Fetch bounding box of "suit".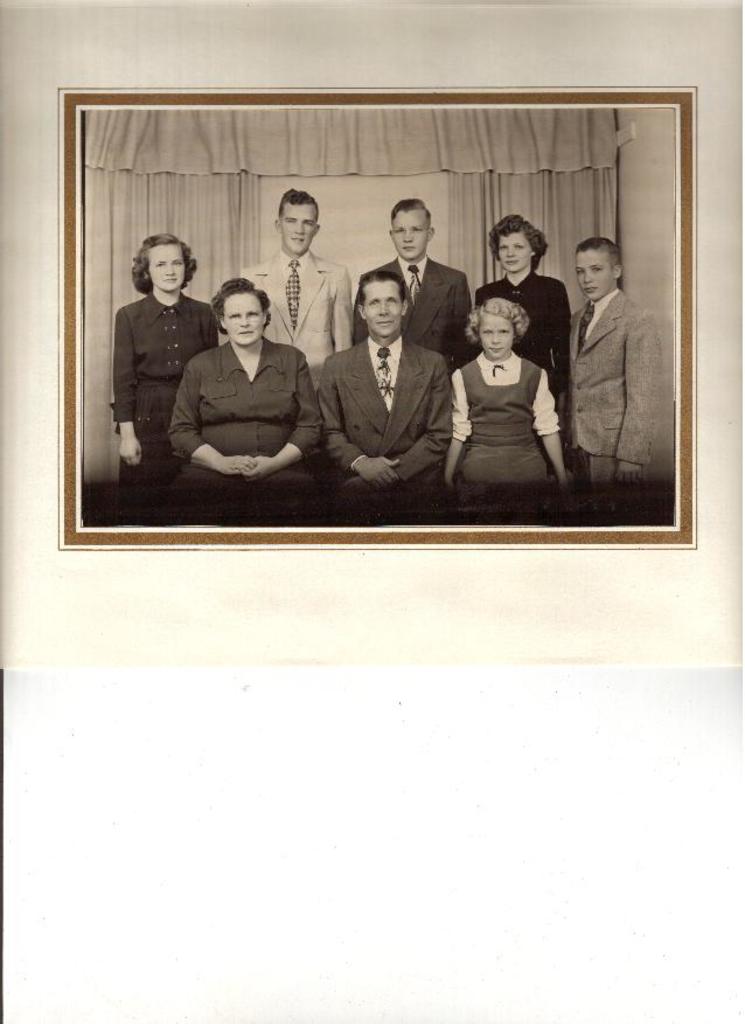
Bbox: left=235, top=244, right=354, bottom=448.
